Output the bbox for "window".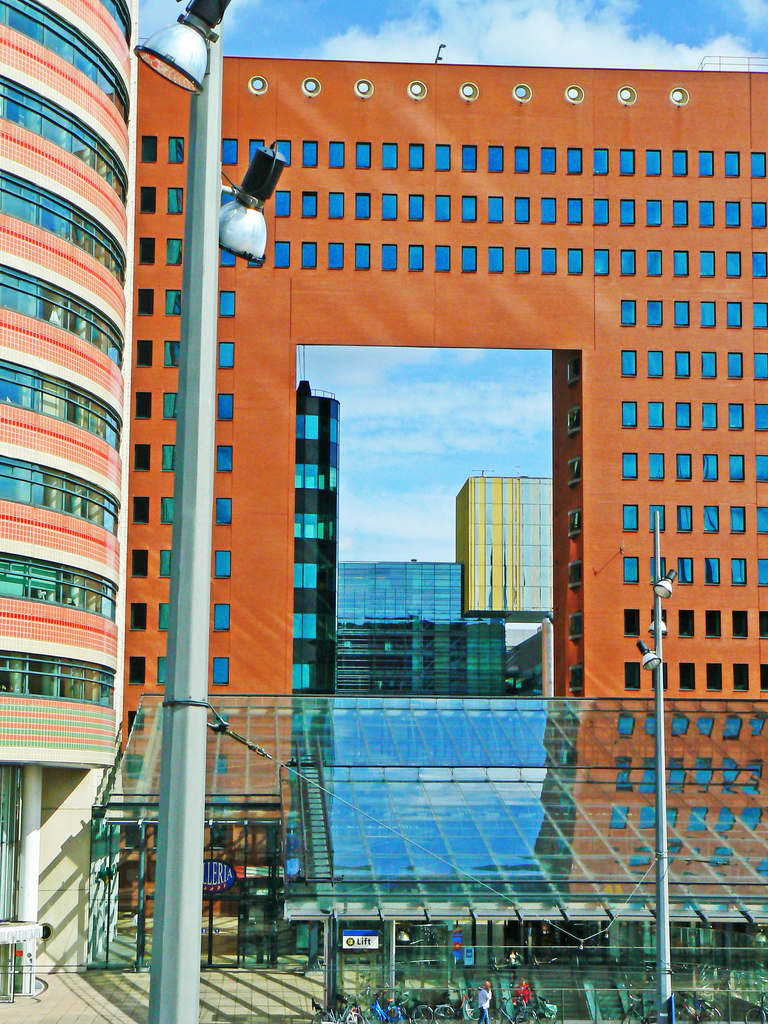
[164,493,176,524].
